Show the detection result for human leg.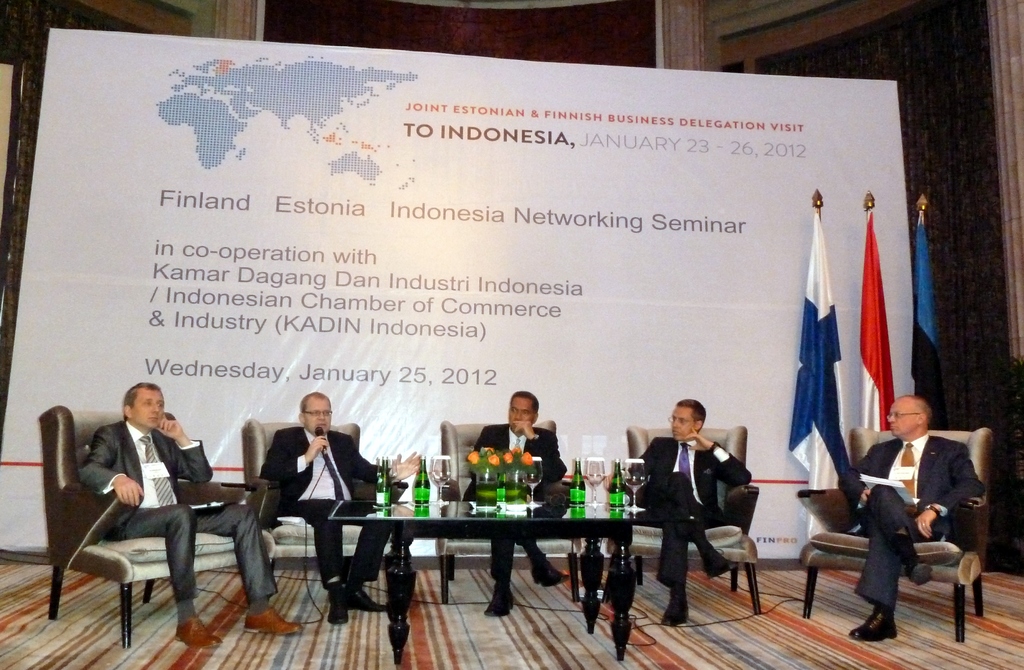
[482,541,513,615].
